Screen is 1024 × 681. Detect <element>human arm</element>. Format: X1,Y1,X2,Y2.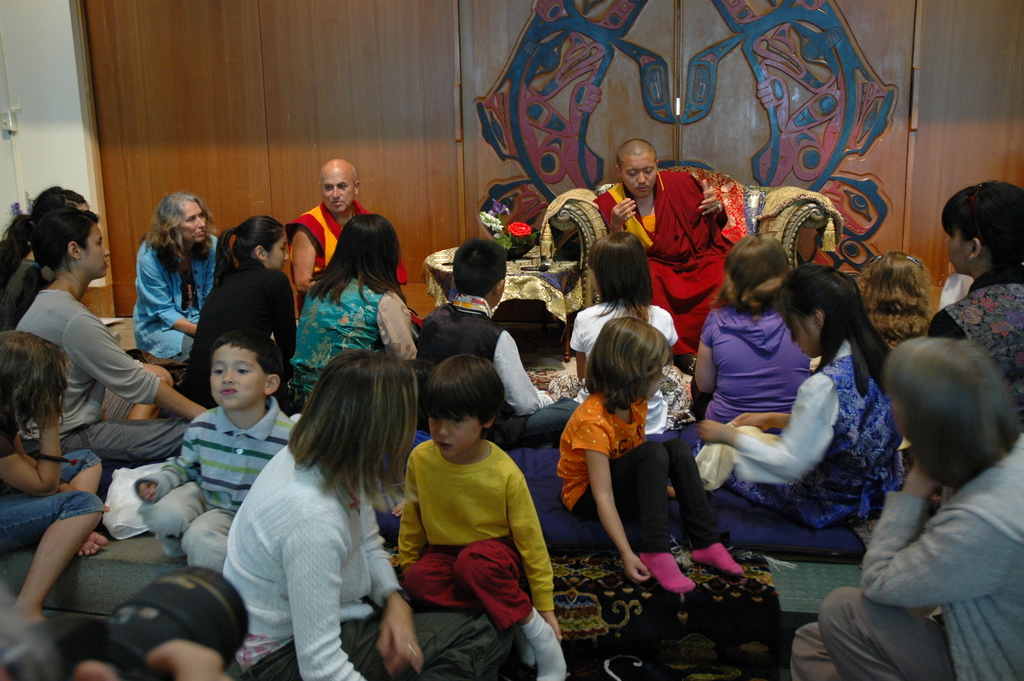
733,412,812,432.
